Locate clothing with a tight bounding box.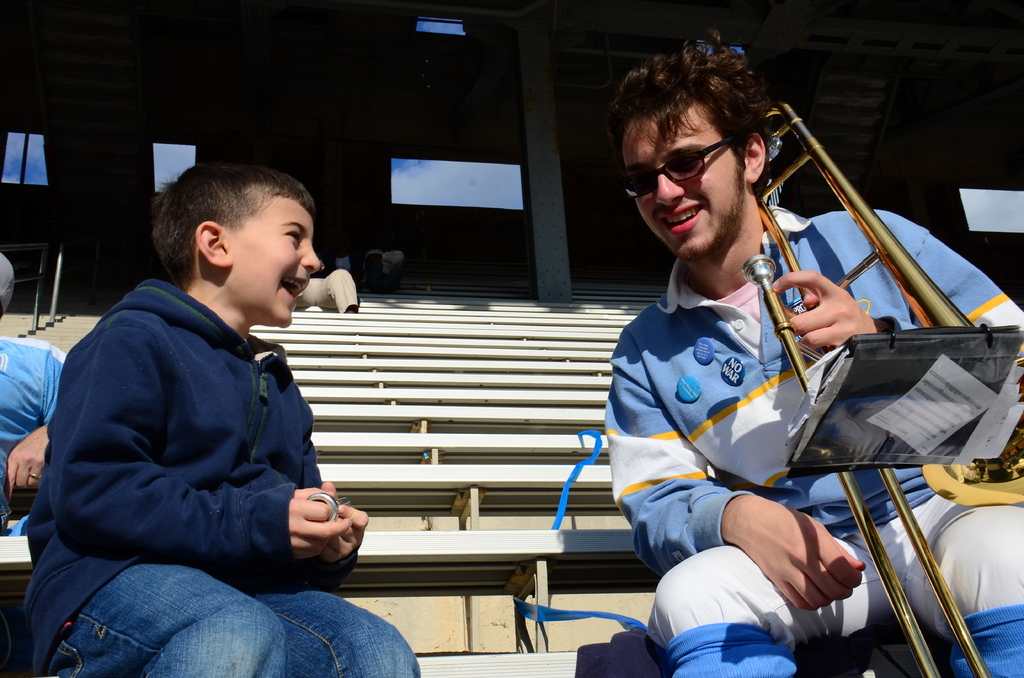
box(604, 209, 1023, 677).
